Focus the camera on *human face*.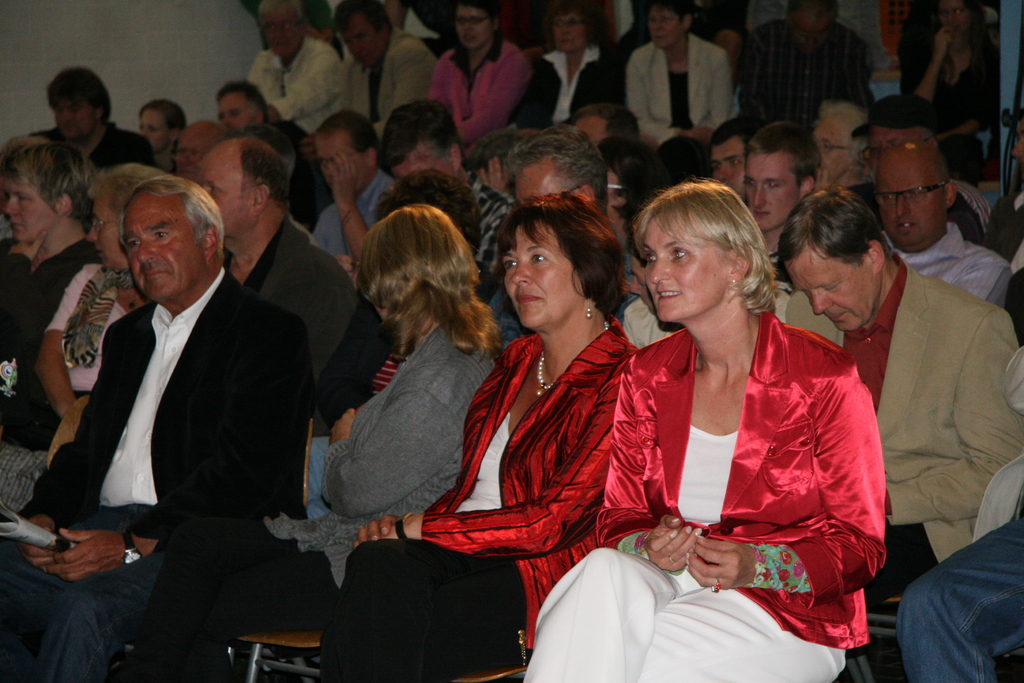
Focus region: (512, 158, 576, 199).
